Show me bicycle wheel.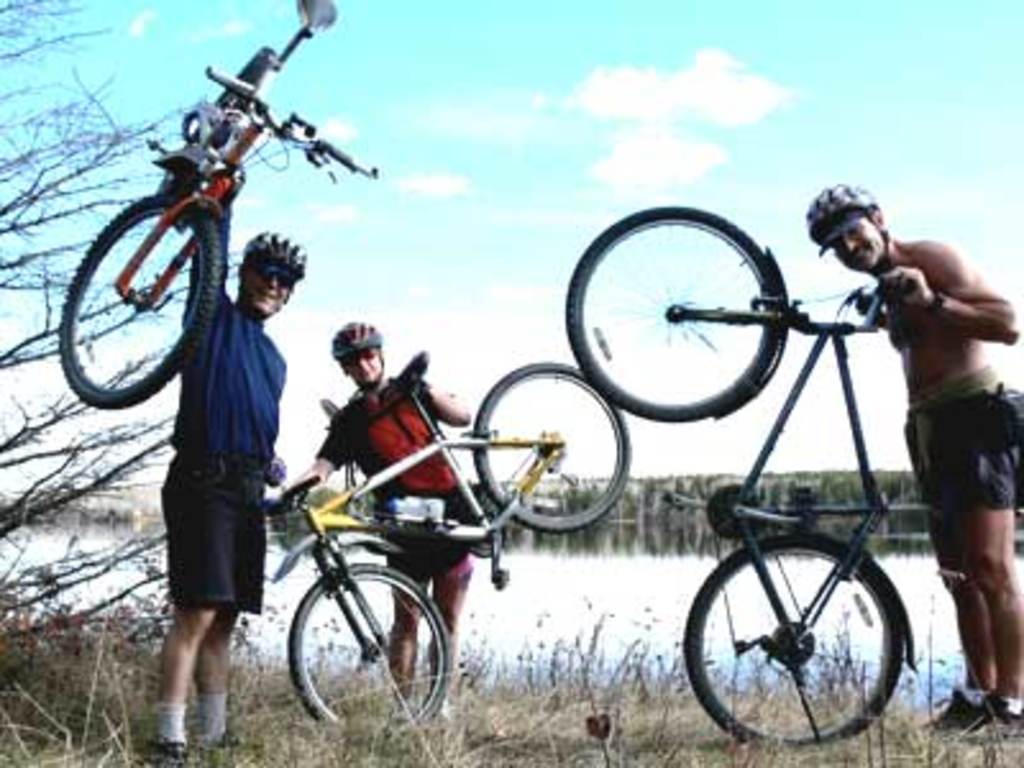
bicycle wheel is here: select_region(466, 353, 648, 538).
